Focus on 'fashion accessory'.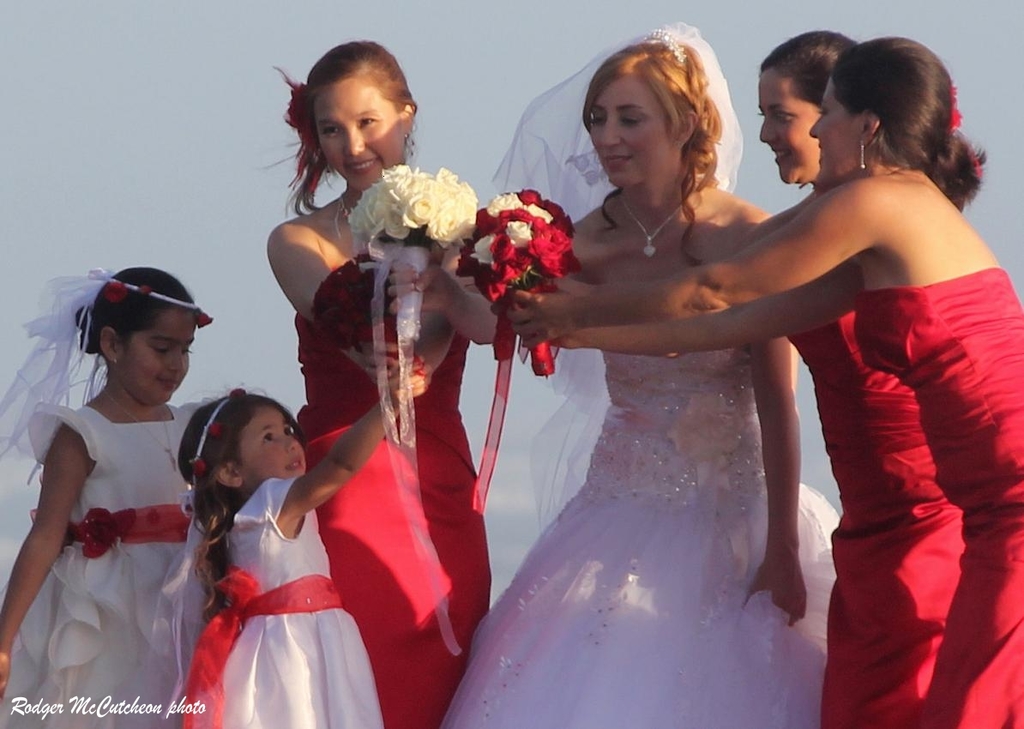
Focused at [x1=617, y1=191, x2=683, y2=256].
